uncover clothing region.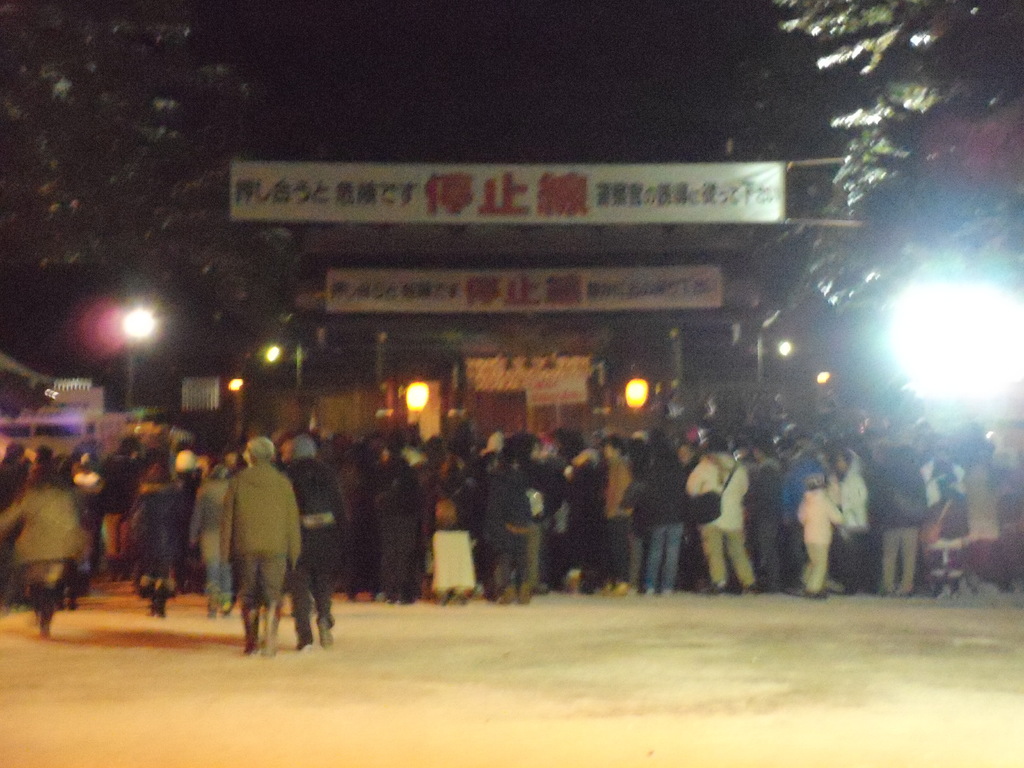
Uncovered: [284,463,350,621].
